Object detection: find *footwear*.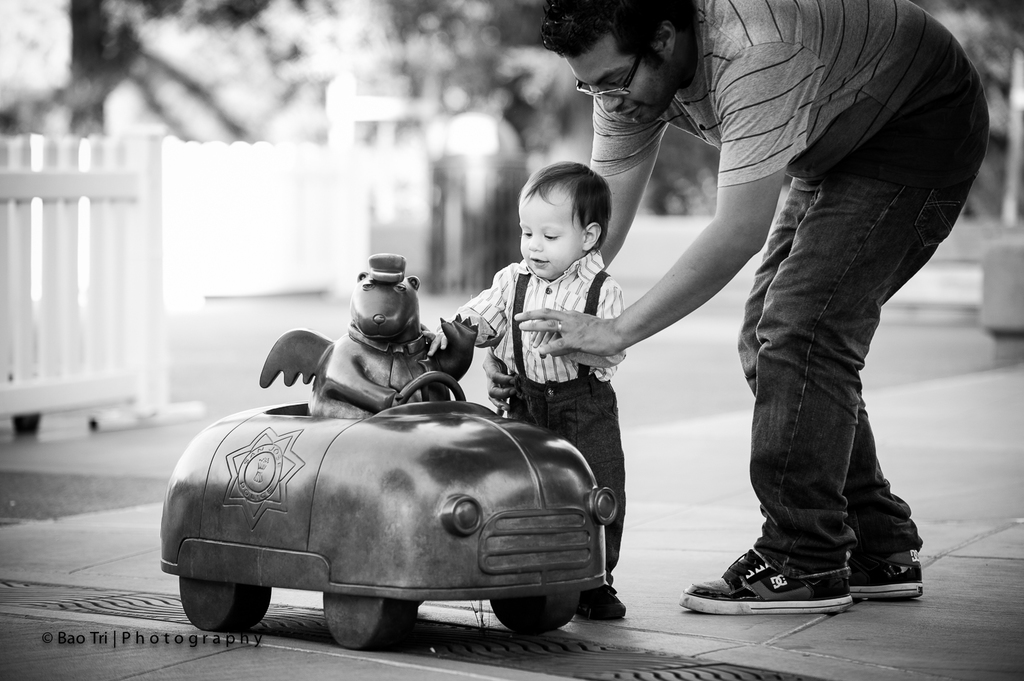
BBox(580, 585, 635, 620).
